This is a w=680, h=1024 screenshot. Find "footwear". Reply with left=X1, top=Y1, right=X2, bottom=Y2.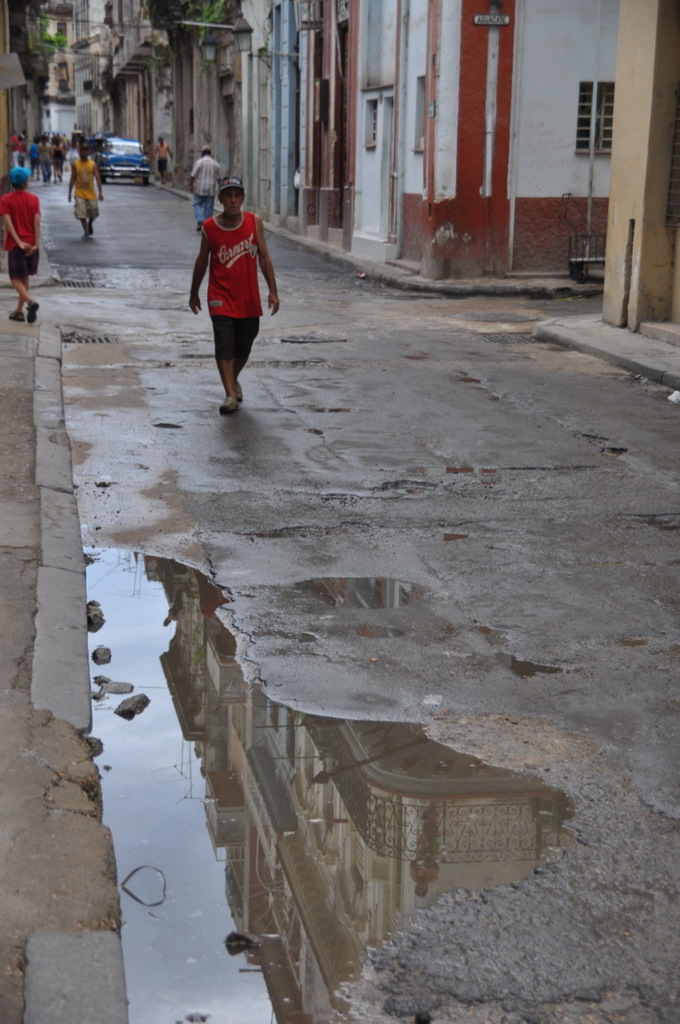
left=217, top=396, right=236, bottom=417.
